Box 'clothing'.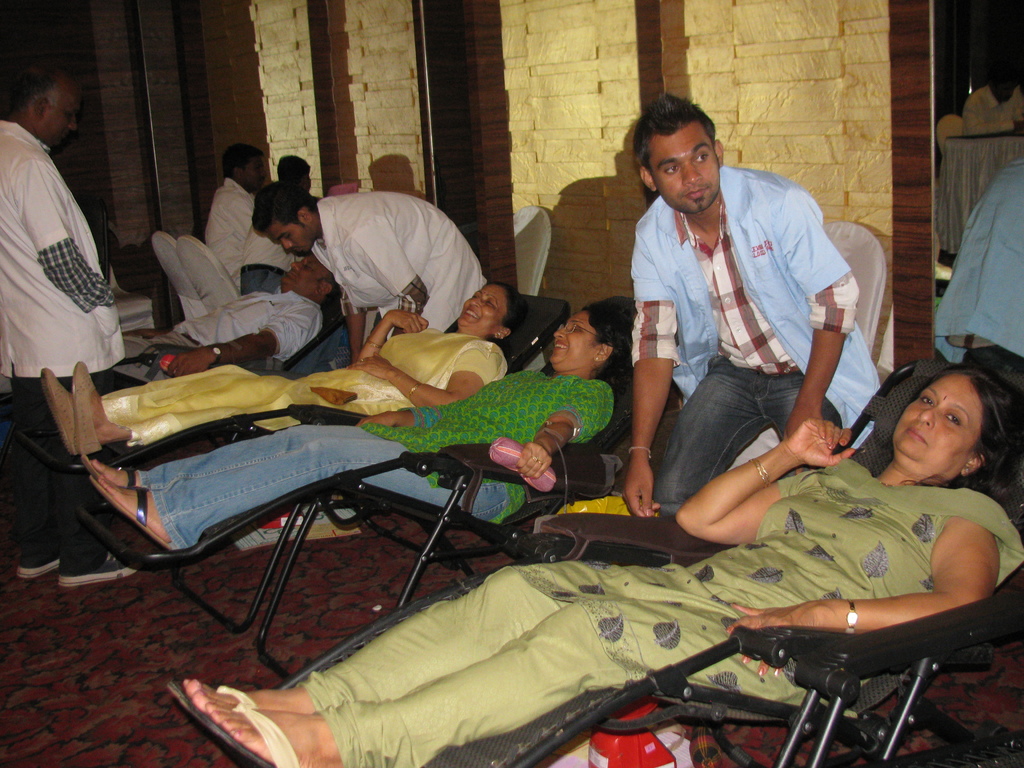
BBox(623, 155, 881, 521).
